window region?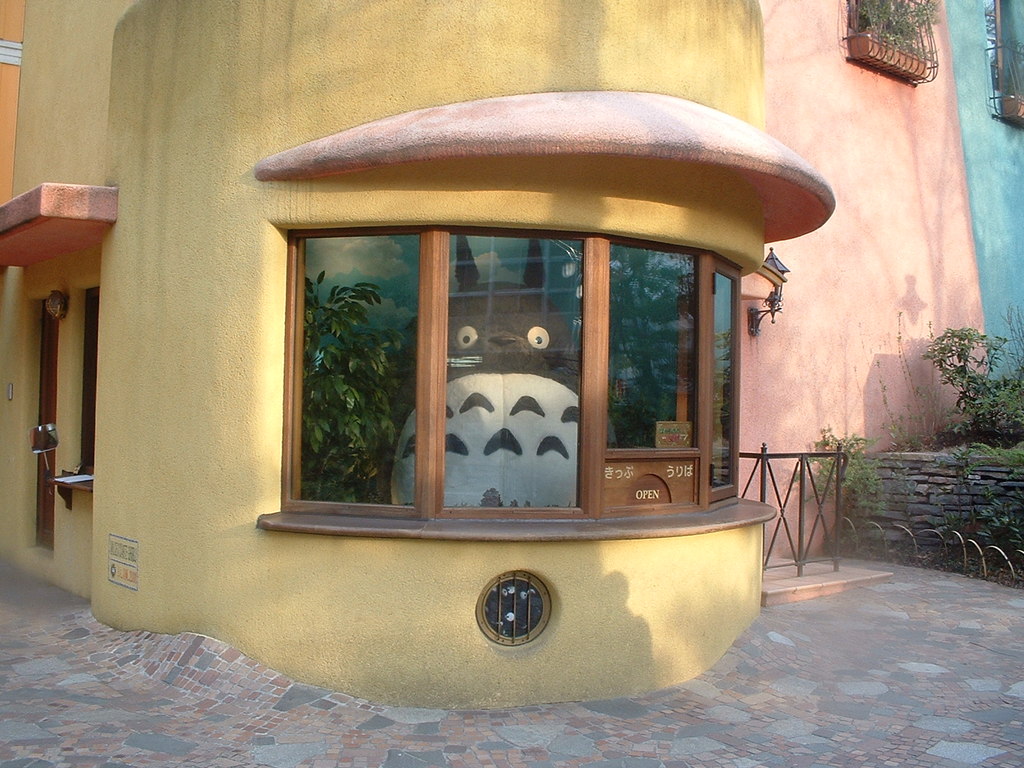
Rect(843, 2, 938, 88)
